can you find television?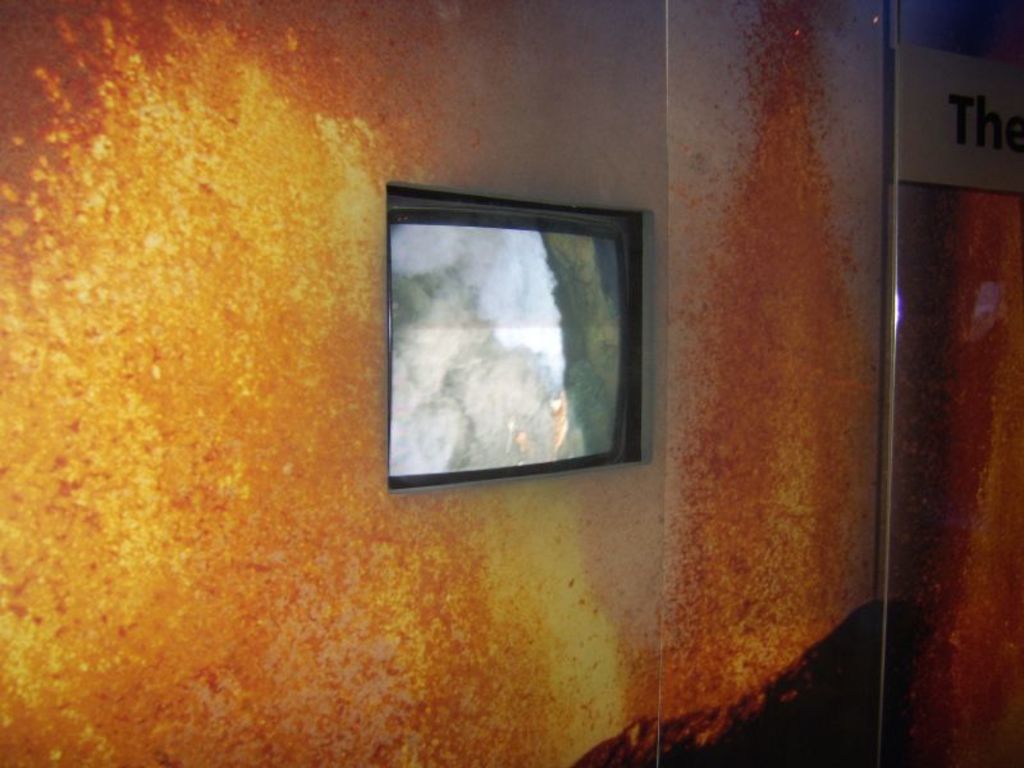
Yes, bounding box: (x1=389, y1=179, x2=643, y2=480).
